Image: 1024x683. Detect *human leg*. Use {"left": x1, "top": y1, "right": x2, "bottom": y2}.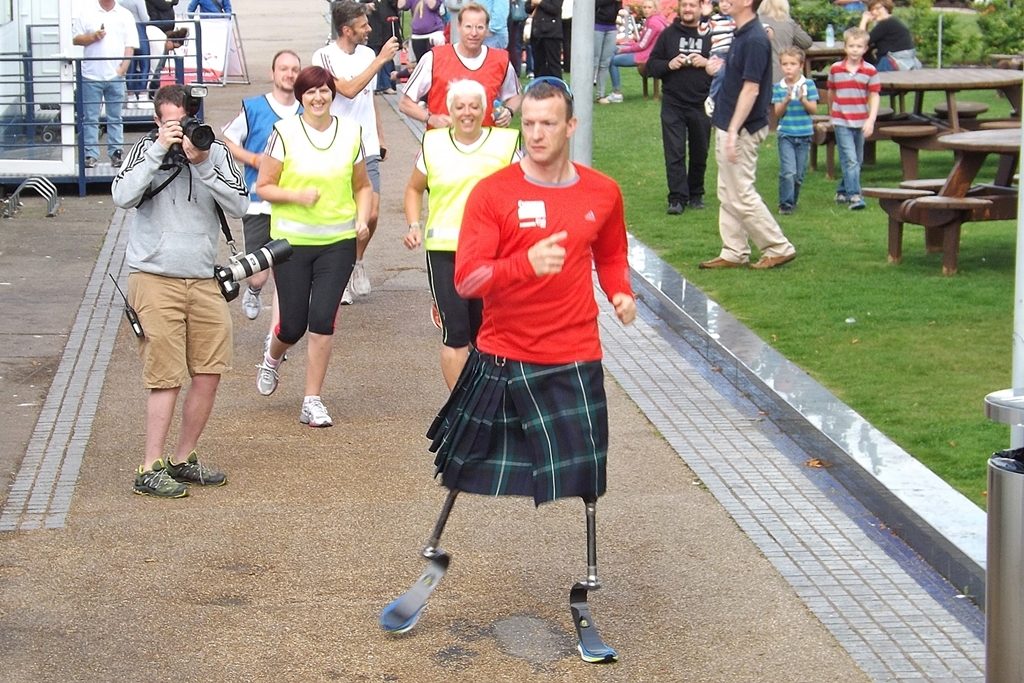
{"left": 122, "top": 261, "right": 190, "bottom": 499}.
